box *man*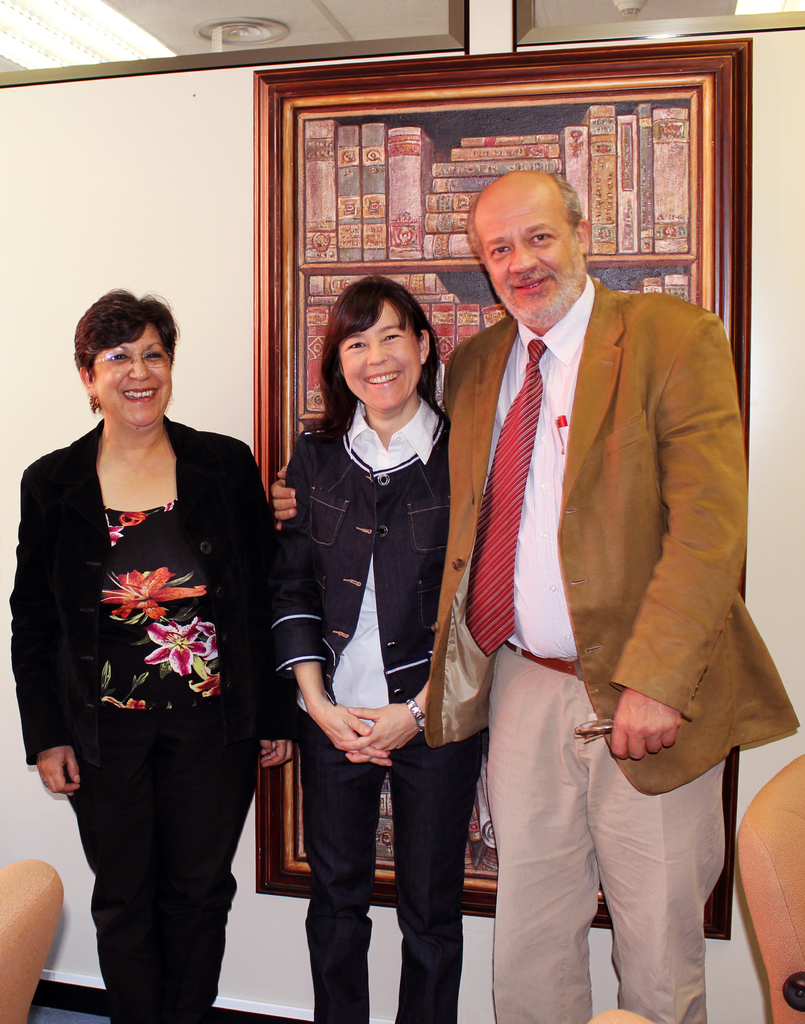
left=414, top=157, right=751, bottom=1010
